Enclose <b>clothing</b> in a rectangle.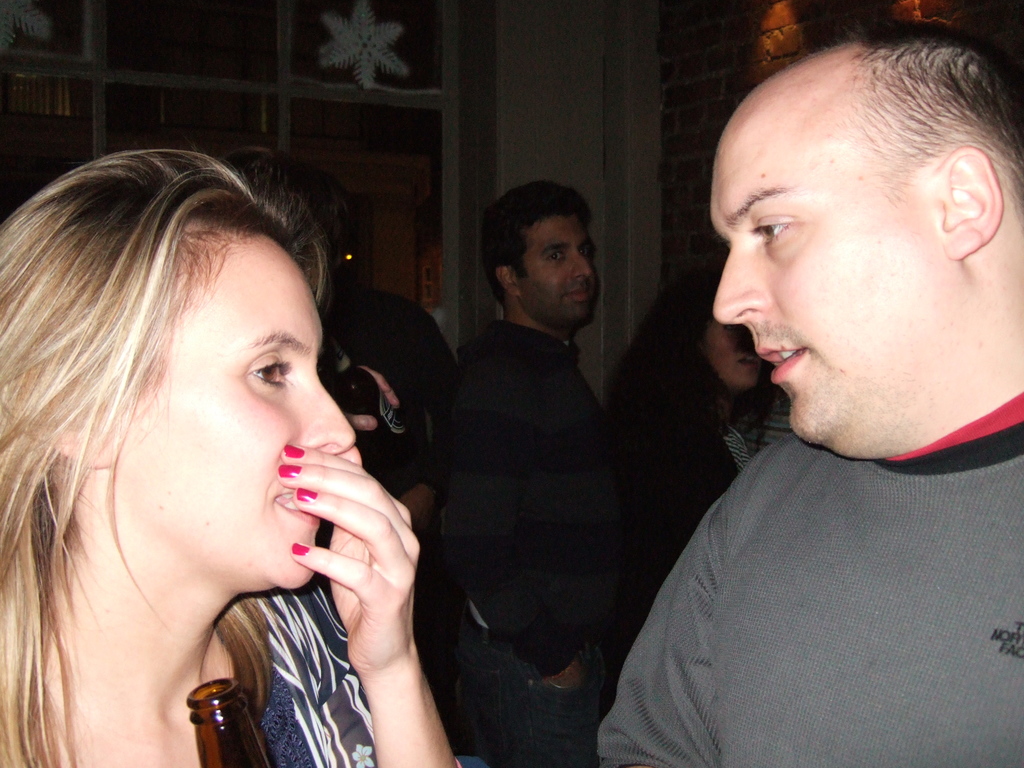
{"left": 314, "top": 356, "right": 426, "bottom": 634}.
